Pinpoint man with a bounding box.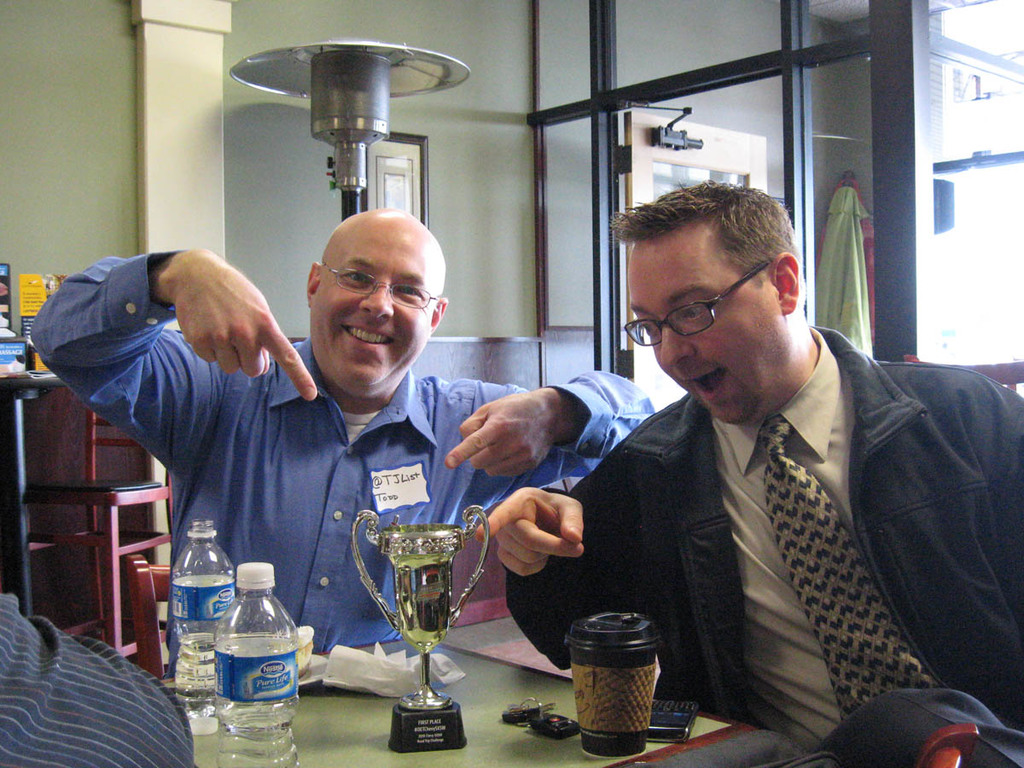
left=34, top=206, right=656, bottom=684.
